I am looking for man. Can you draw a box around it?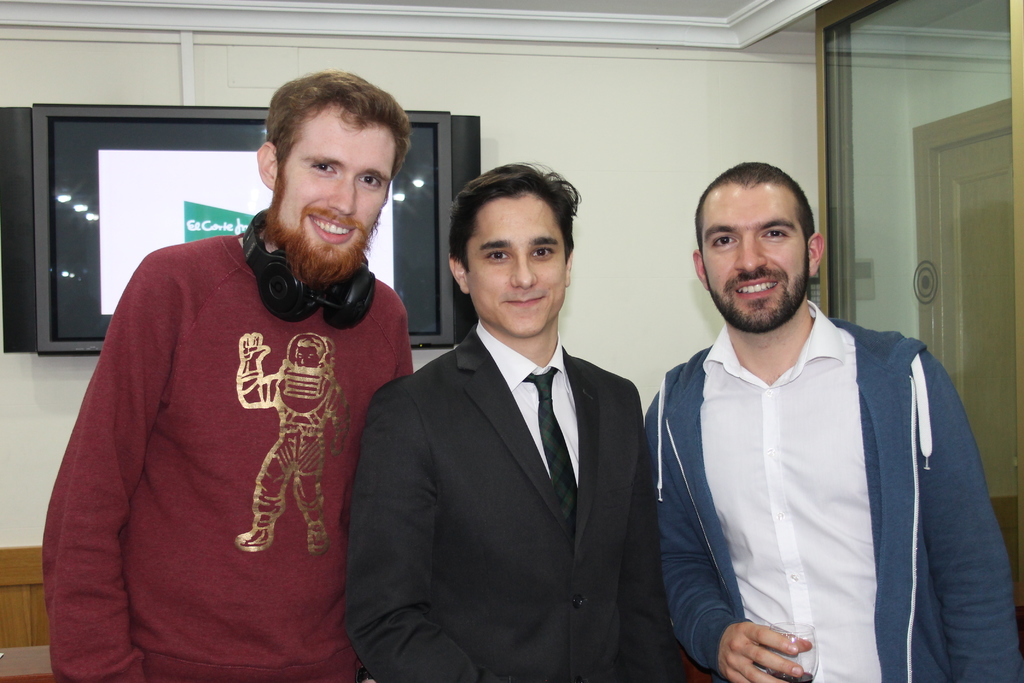
Sure, the bounding box is select_region(38, 68, 414, 682).
